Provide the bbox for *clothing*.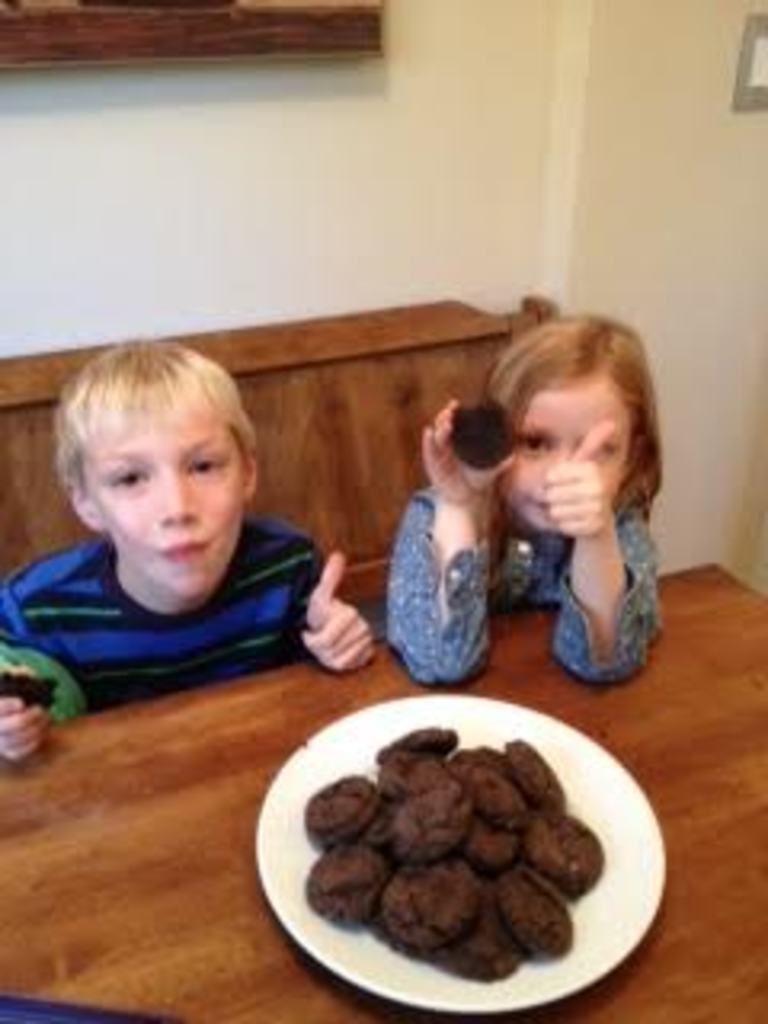
[left=0, top=515, right=349, bottom=746].
